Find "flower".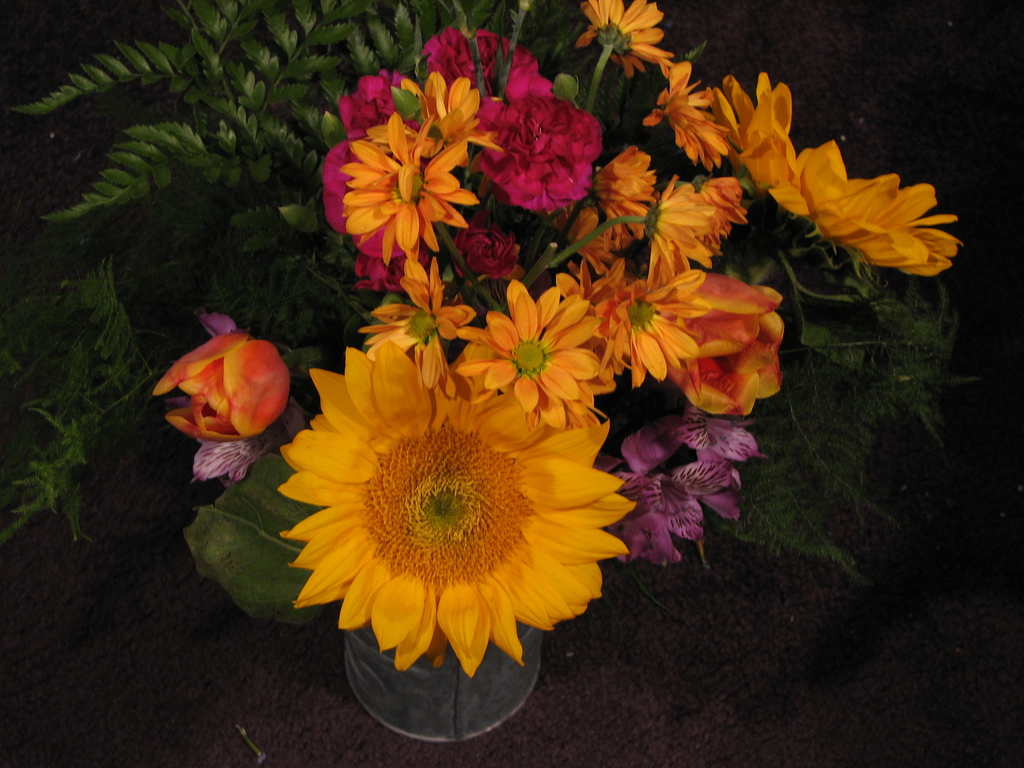
(left=663, top=270, right=782, bottom=419).
